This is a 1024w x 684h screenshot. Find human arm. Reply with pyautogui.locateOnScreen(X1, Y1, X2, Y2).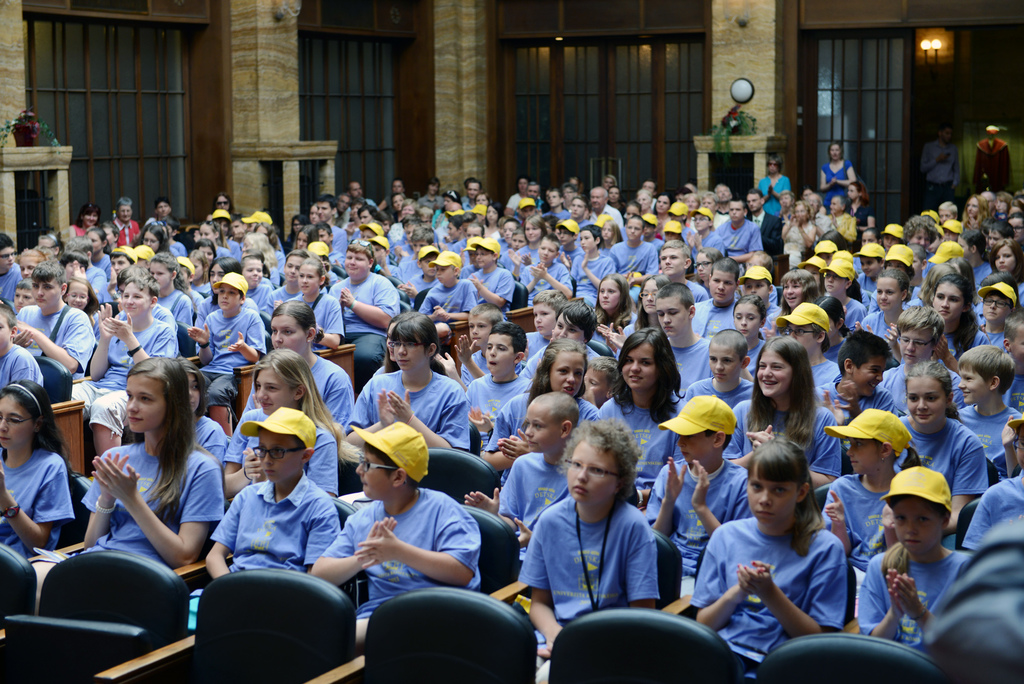
pyautogui.locateOnScreen(596, 316, 627, 349).
